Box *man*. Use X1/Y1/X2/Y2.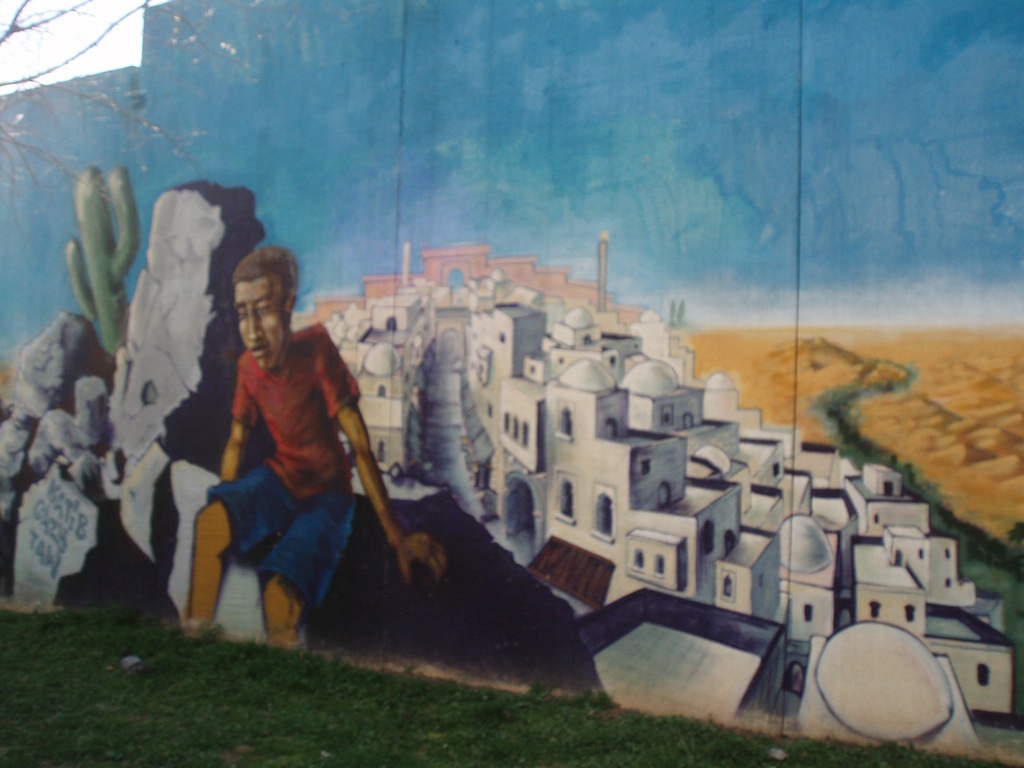
166/252/410/692.
